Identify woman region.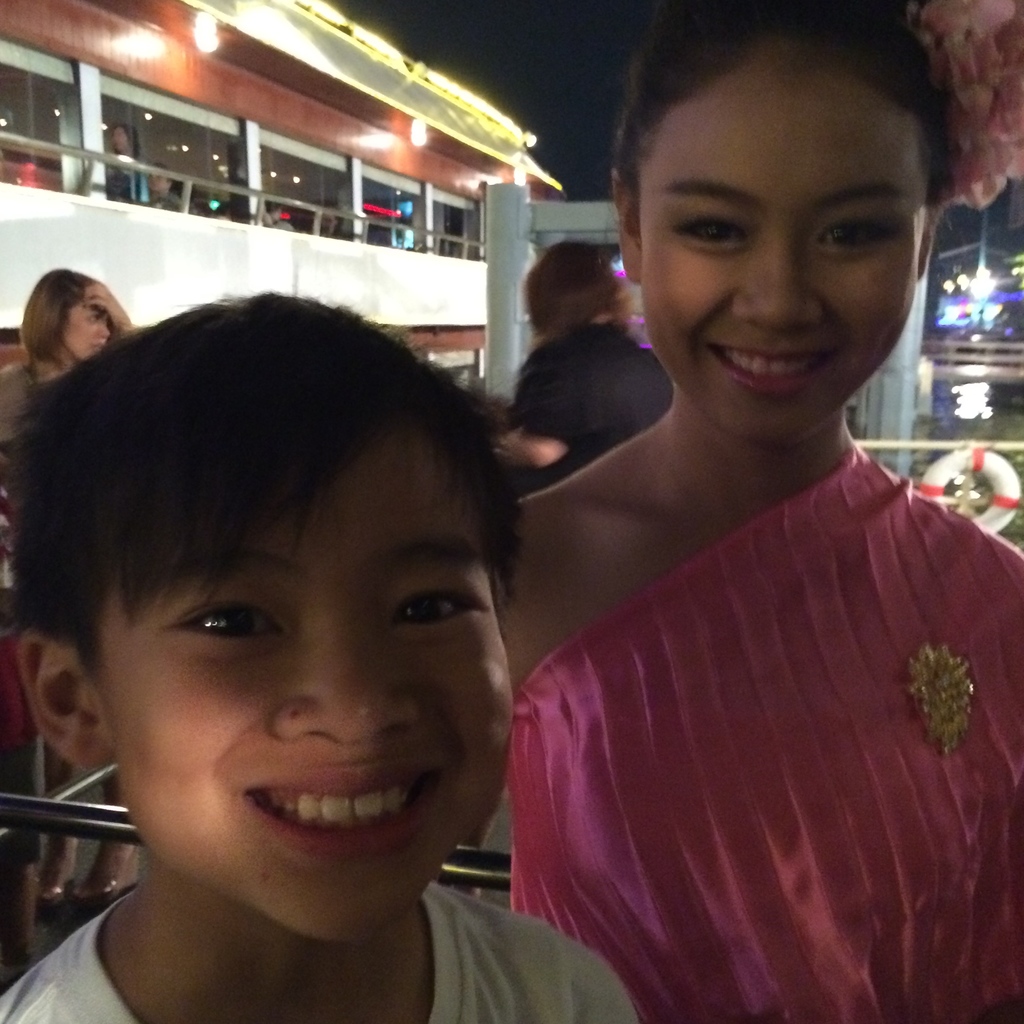
Region: region(457, 36, 1023, 1023).
